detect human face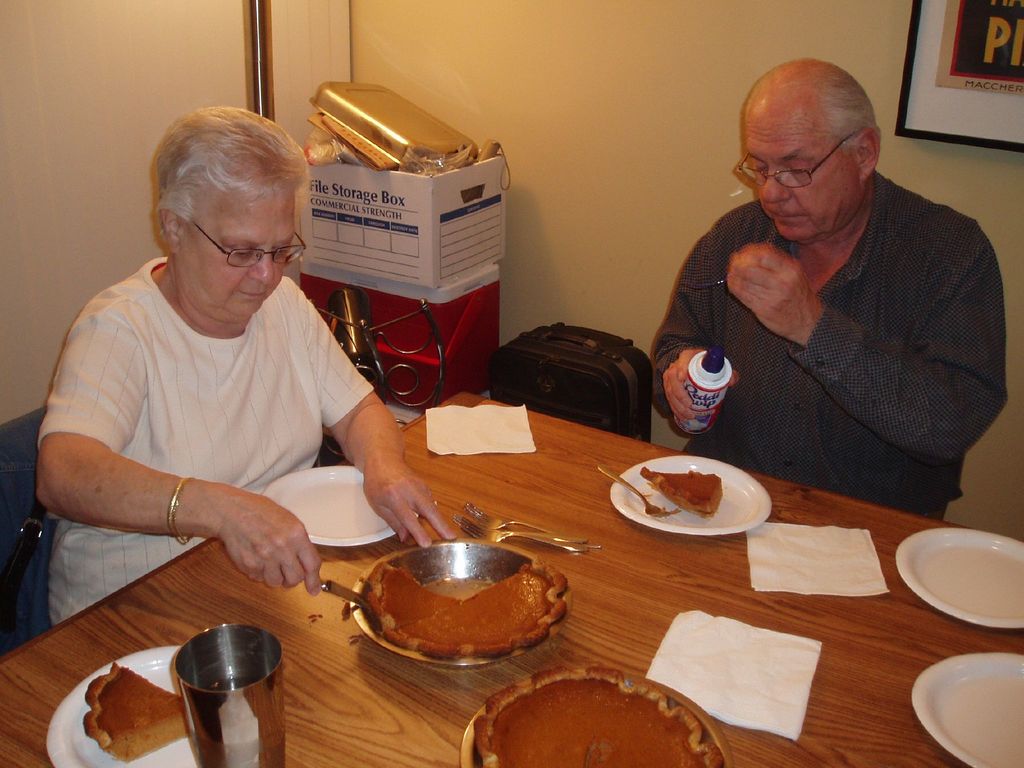
[left=175, top=182, right=297, bottom=321]
